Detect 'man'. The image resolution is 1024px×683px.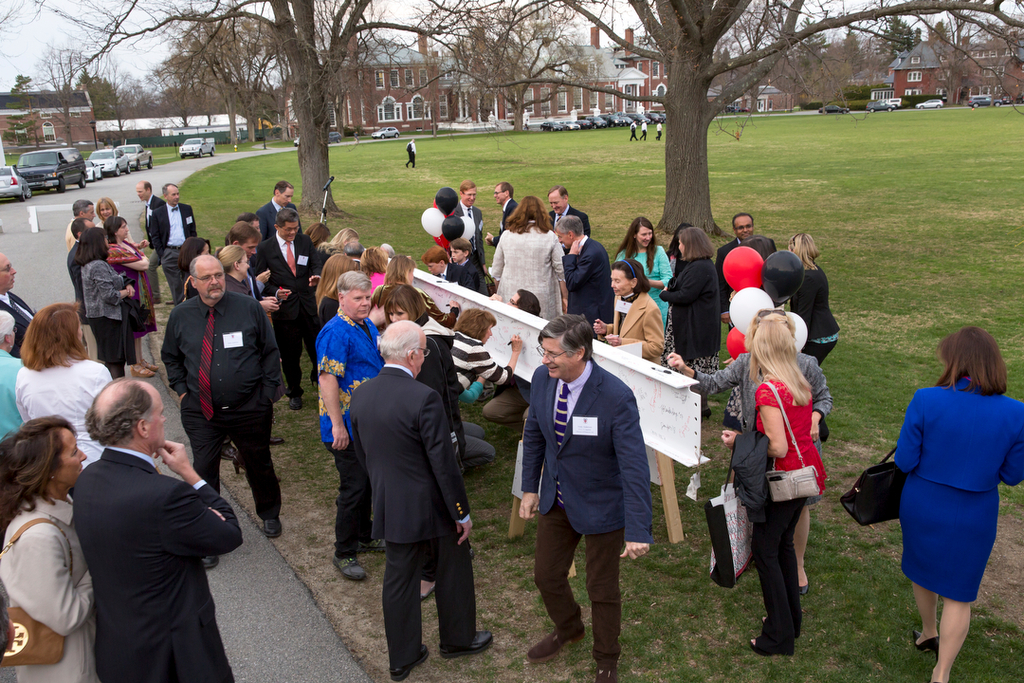
detection(342, 320, 513, 677).
